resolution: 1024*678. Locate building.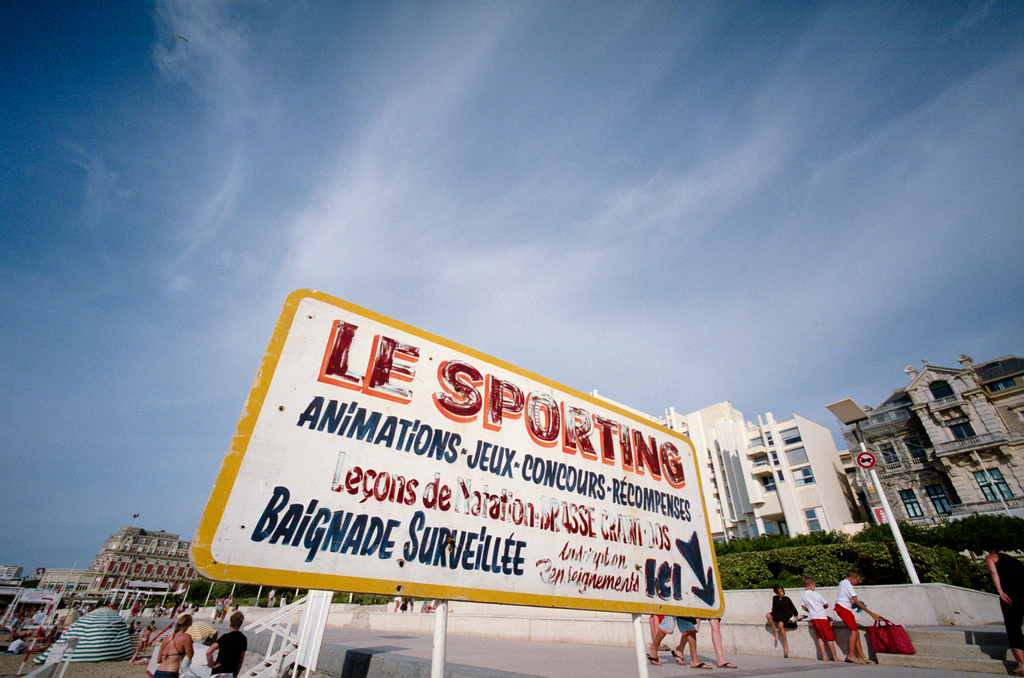
<region>0, 566, 22, 578</region>.
